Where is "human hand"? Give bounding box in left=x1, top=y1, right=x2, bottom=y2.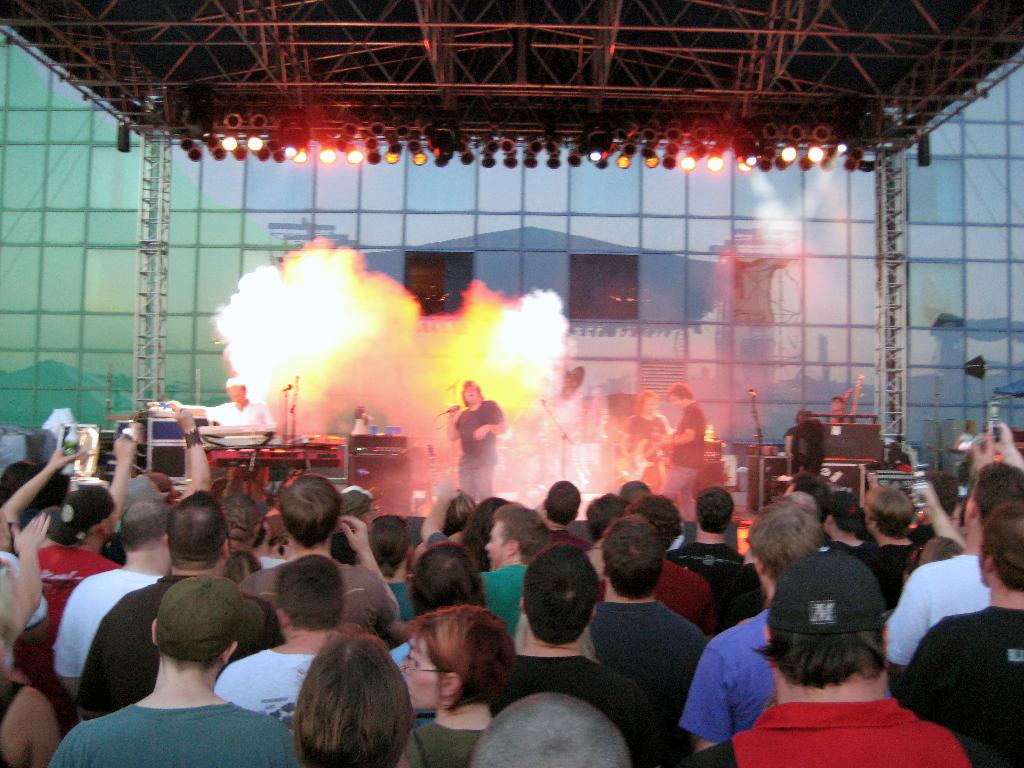
left=433, top=472, right=460, bottom=506.
